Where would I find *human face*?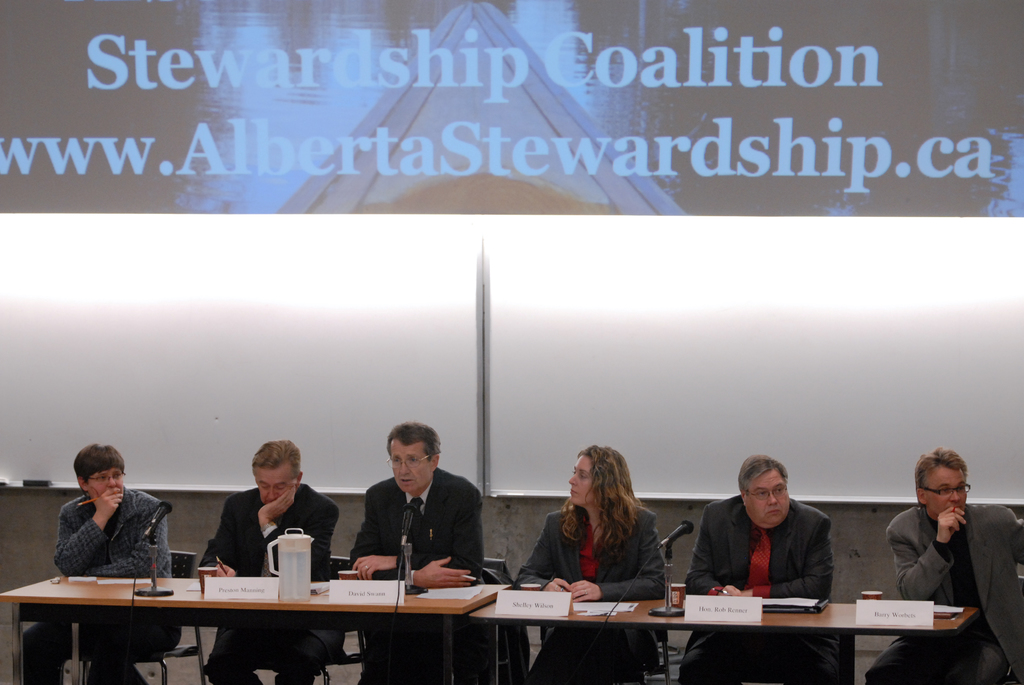
At (566, 452, 594, 507).
